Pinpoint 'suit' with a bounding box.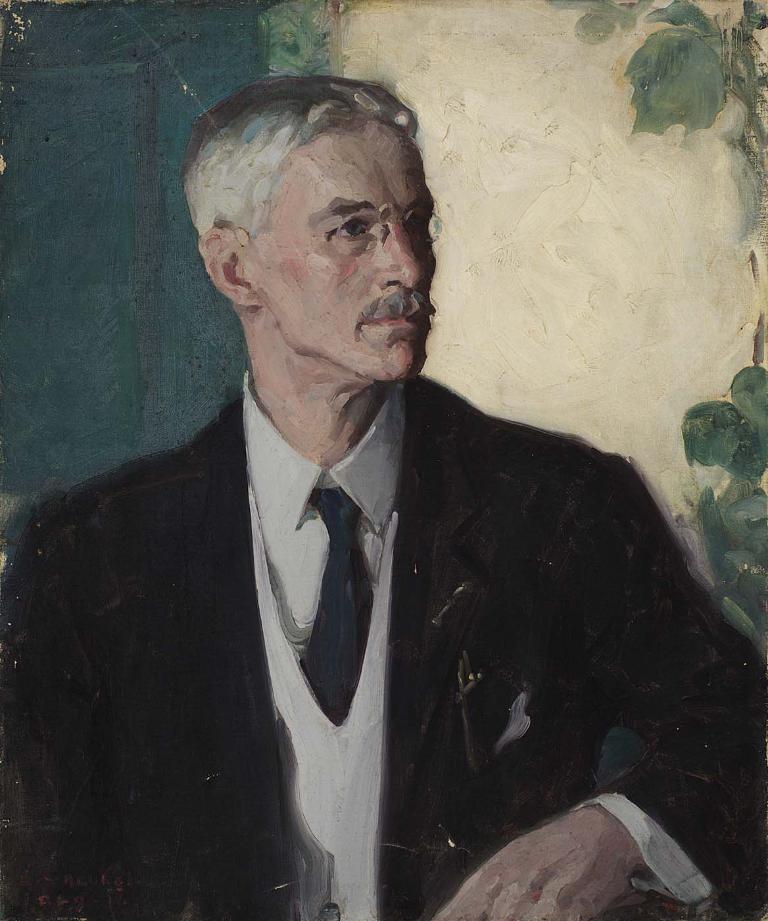
[x1=0, y1=370, x2=767, y2=920].
